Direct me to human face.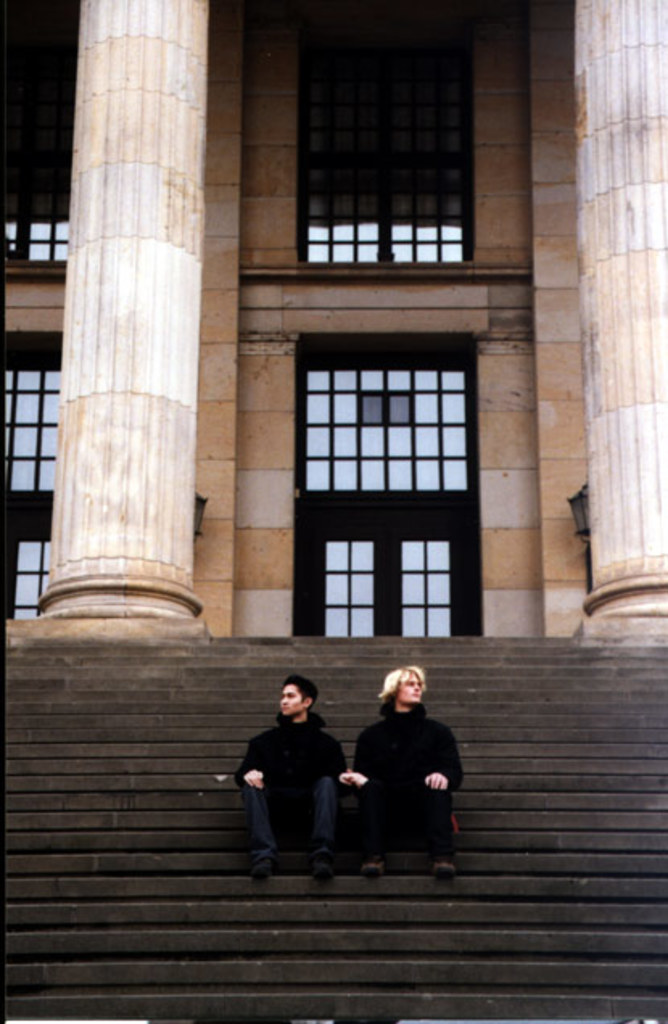
Direction: 278 686 303 716.
